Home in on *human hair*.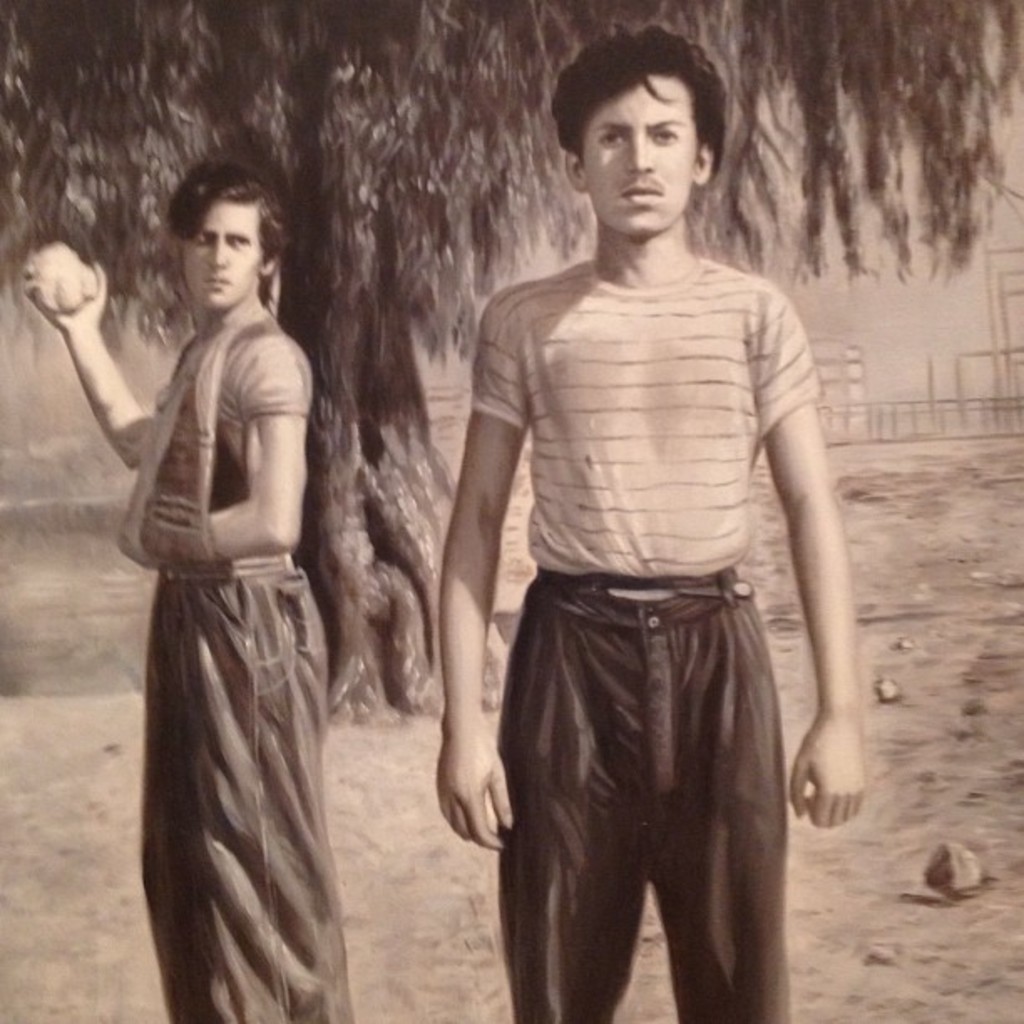
Homed in at [x1=154, y1=162, x2=293, y2=276].
